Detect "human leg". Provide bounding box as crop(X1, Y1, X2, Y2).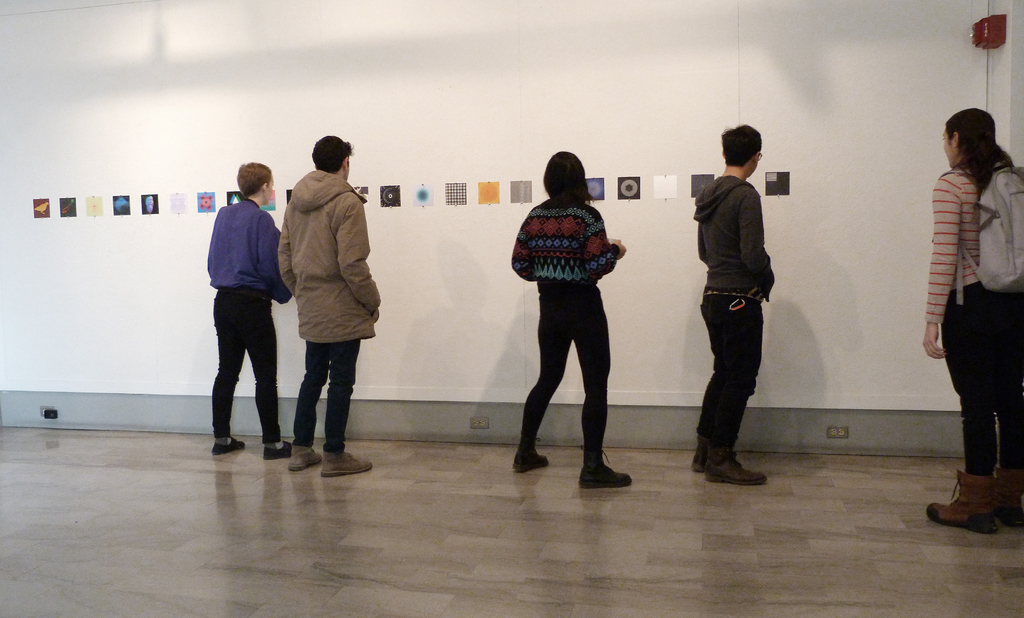
crop(707, 295, 756, 493).
